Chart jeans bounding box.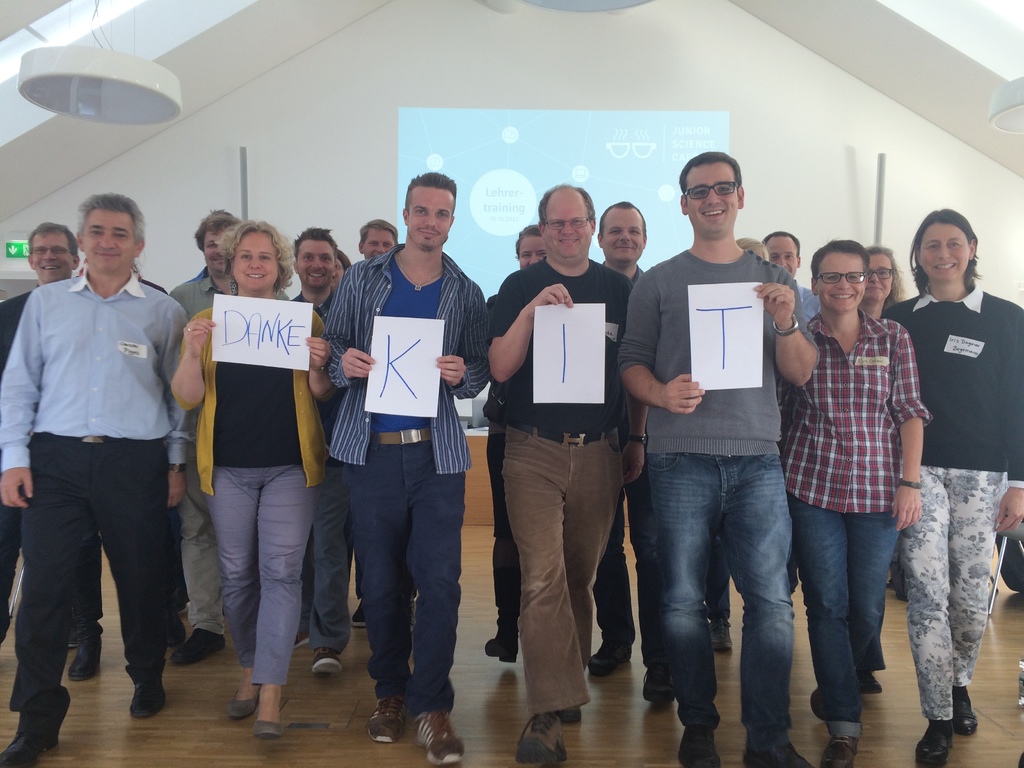
Charted: [left=643, top=451, right=794, bottom=756].
